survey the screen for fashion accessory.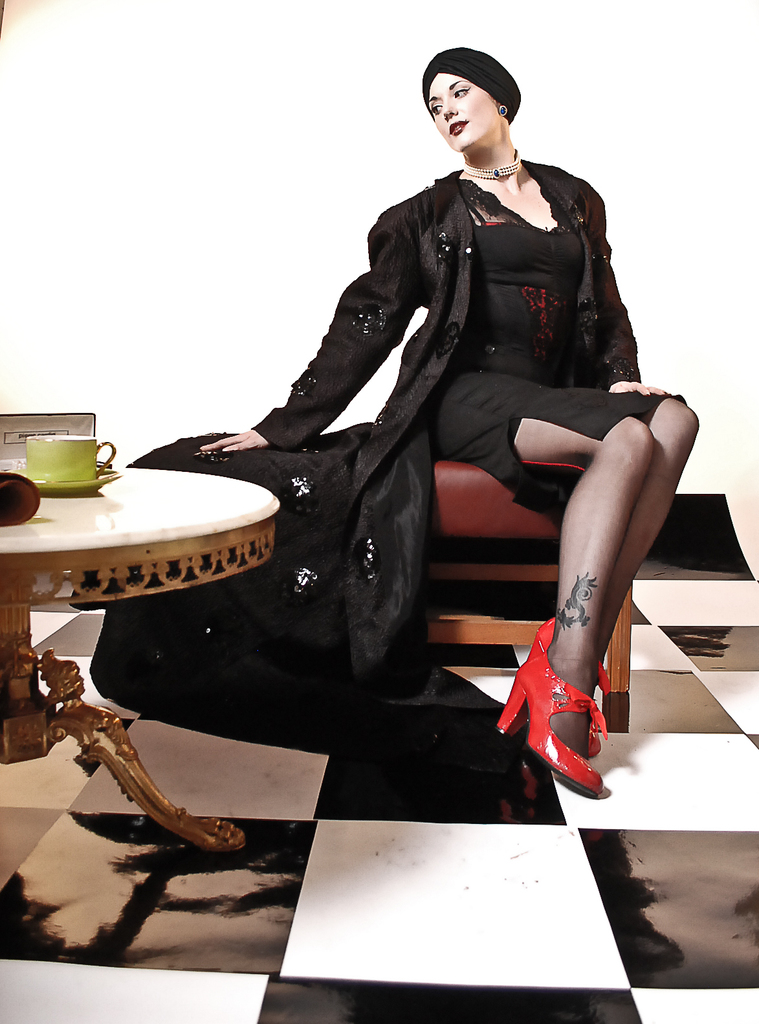
Survey found: 459:157:527:186.
